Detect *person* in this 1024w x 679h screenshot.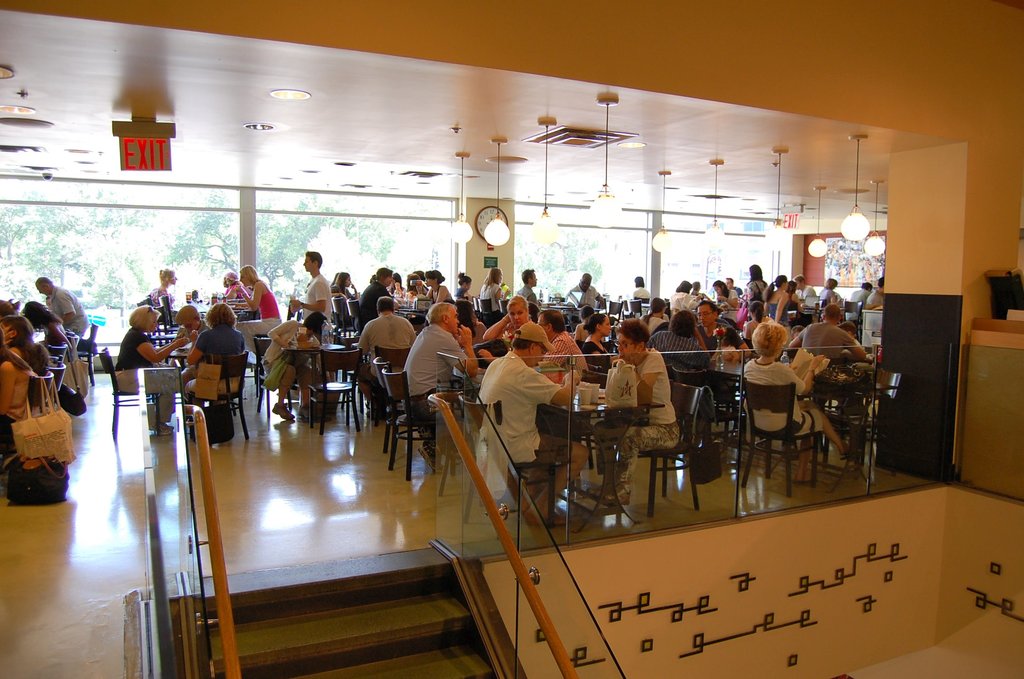
Detection: rect(459, 273, 472, 303).
